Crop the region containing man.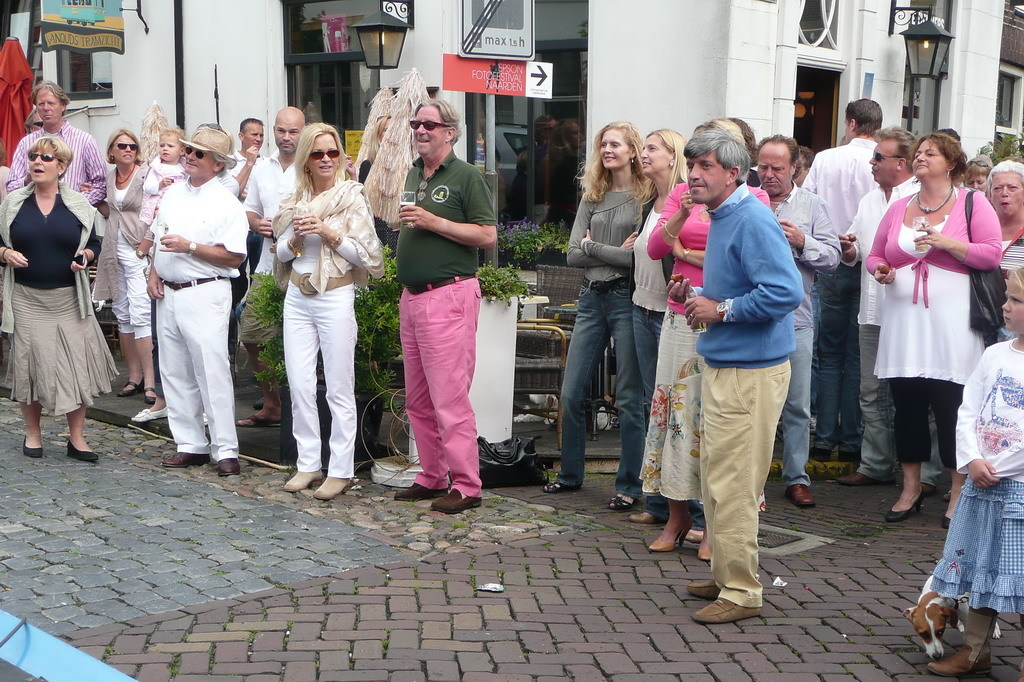
Crop region: bbox(238, 92, 332, 336).
